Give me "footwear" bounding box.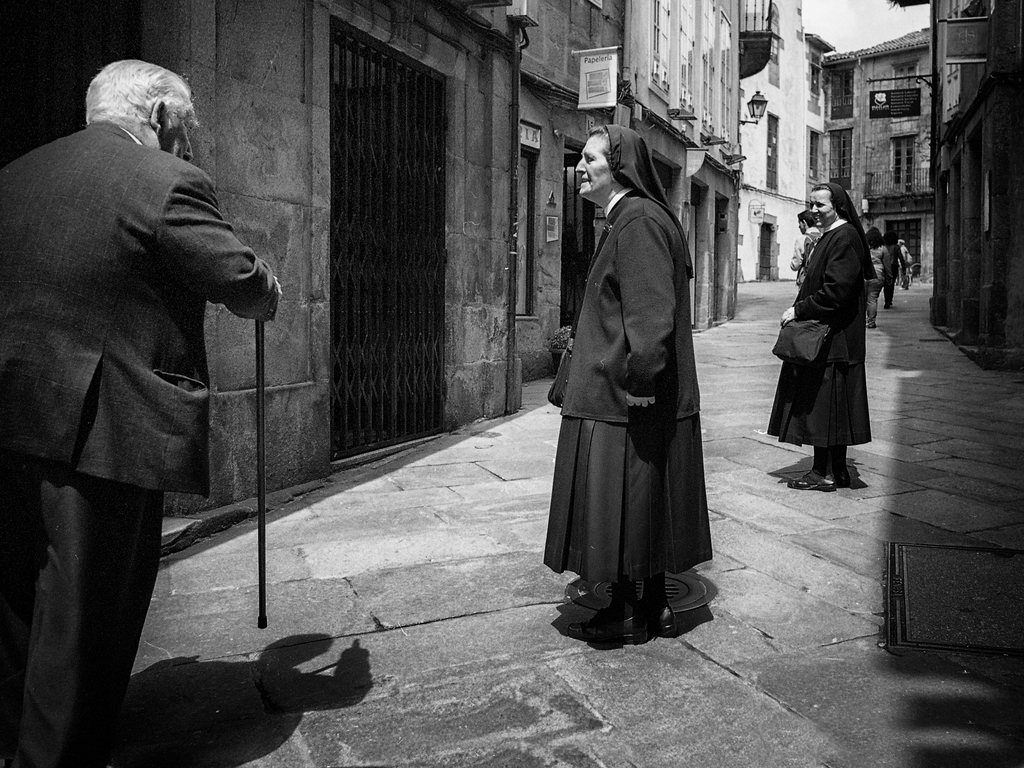
rect(628, 605, 685, 644).
